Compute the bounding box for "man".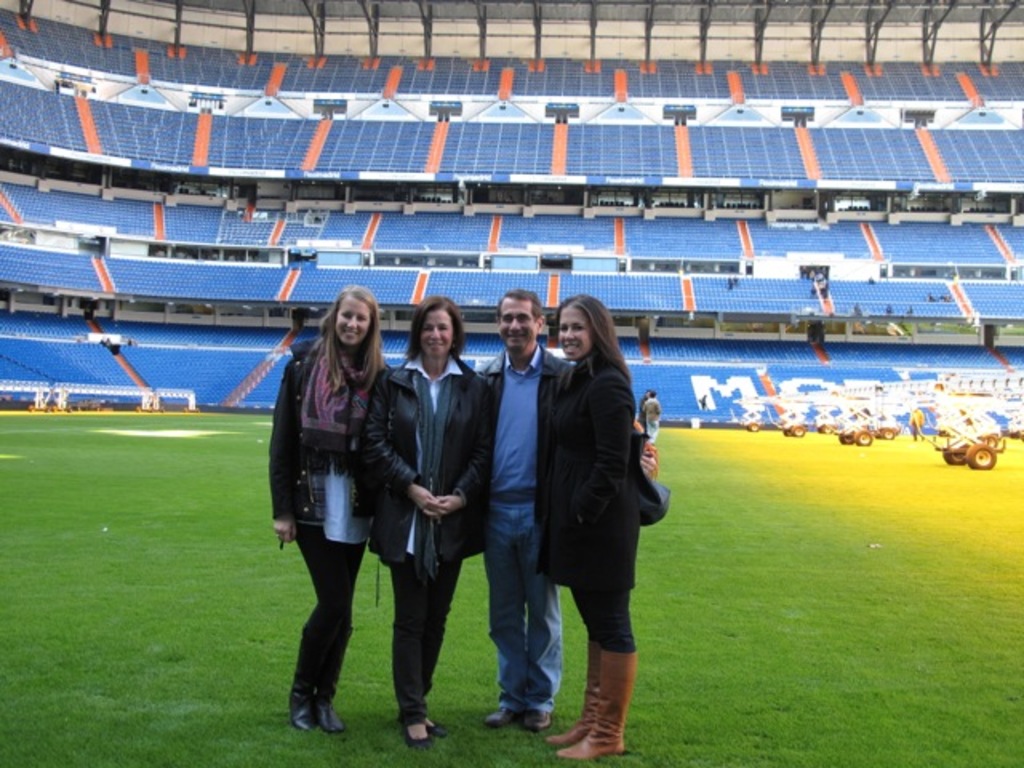
643:394:658:434.
